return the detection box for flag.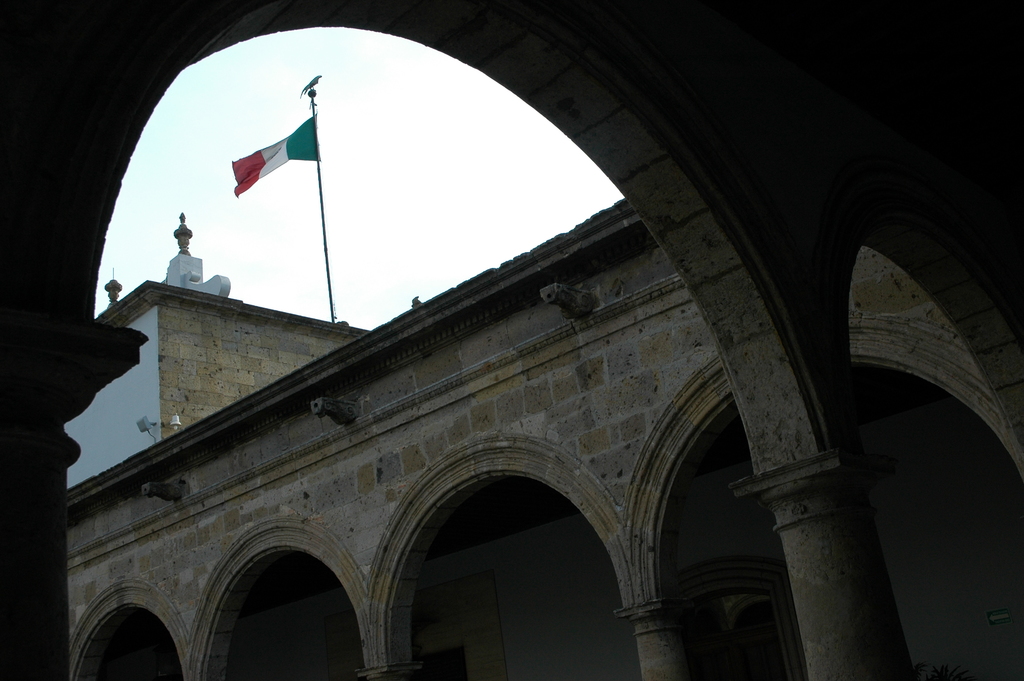
(213,94,303,192).
